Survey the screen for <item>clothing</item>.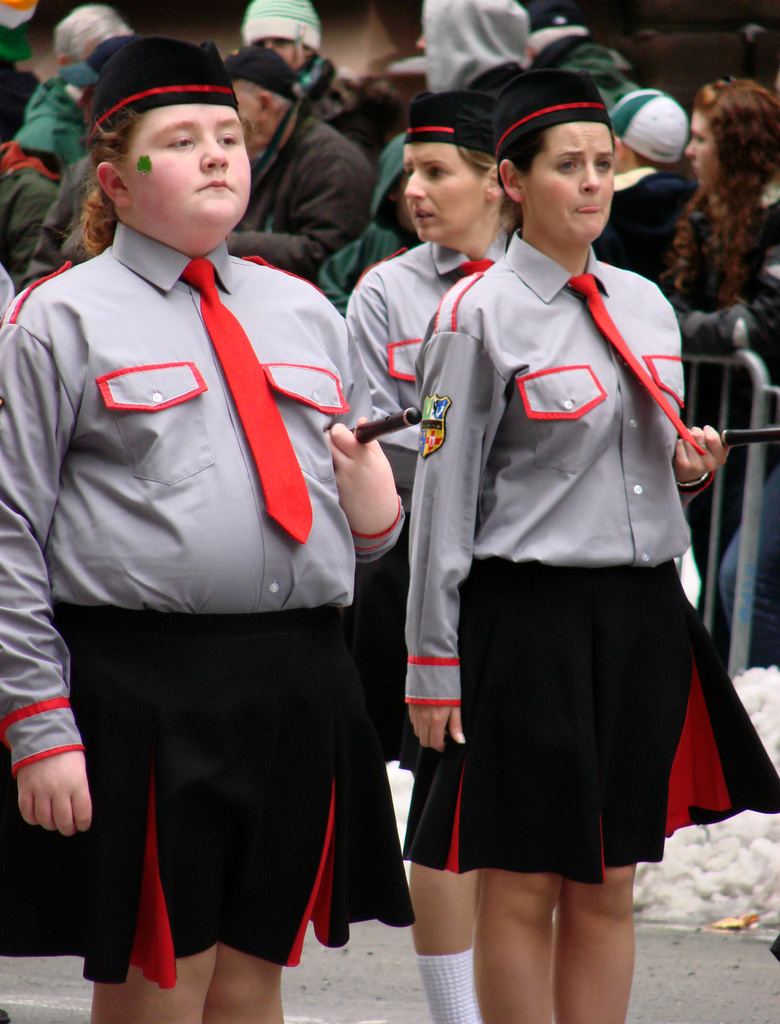
Survey found: <box>346,217,510,758</box>.
